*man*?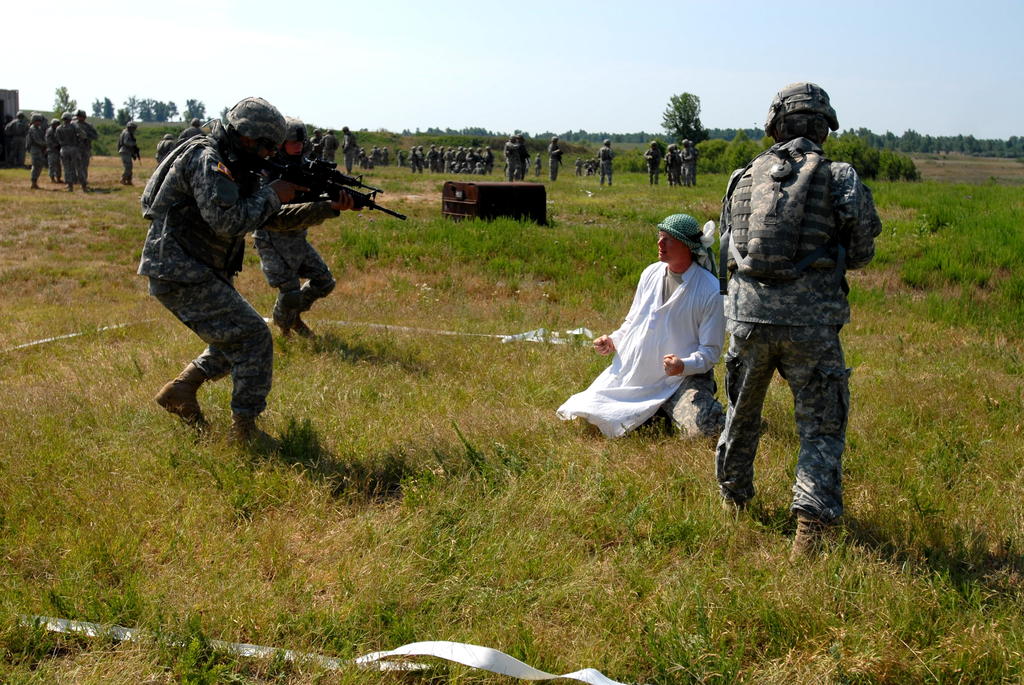
x1=572 y1=155 x2=586 y2=178
